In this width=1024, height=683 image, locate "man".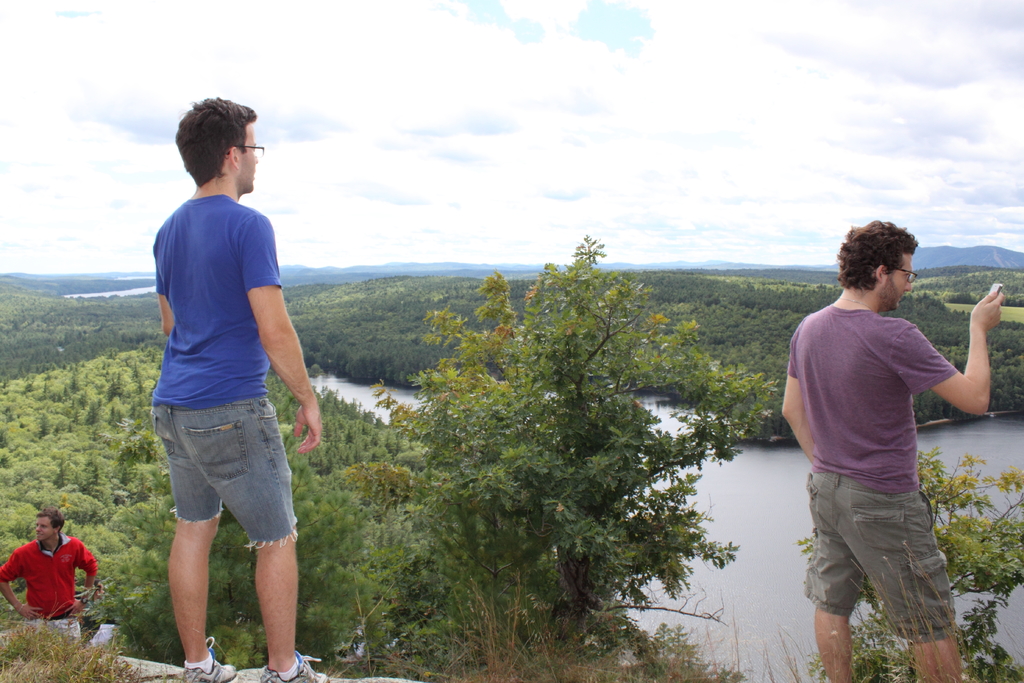
Bounding box: <region>0, 506, 102, 643</region>.
